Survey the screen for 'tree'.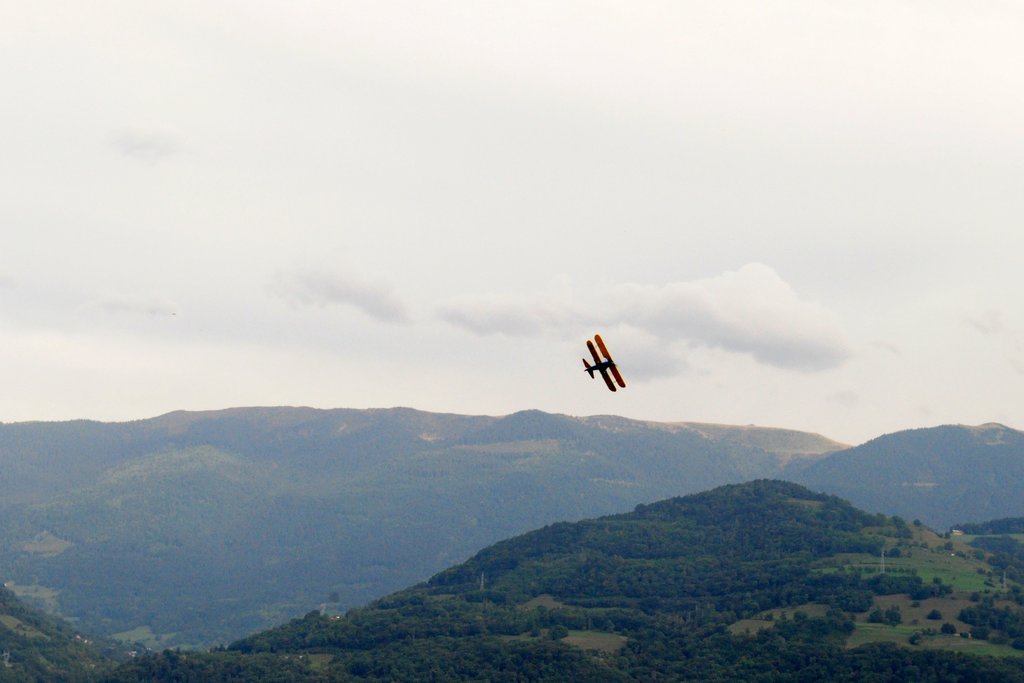
Survey found: x1=966 y1=622 x2=993 y2=648.
